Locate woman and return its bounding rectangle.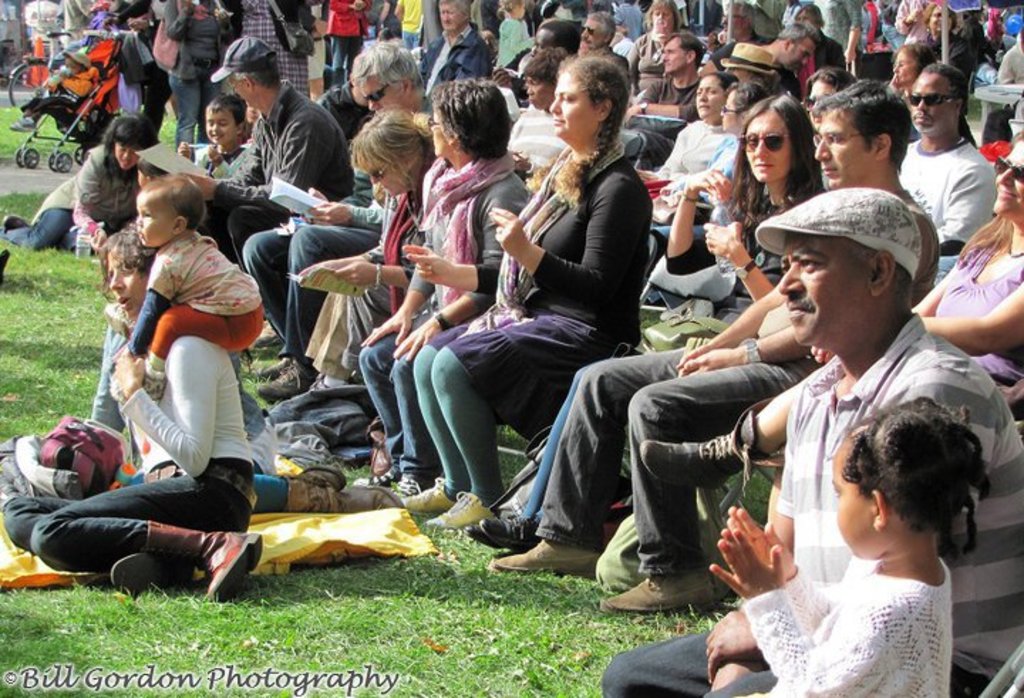
<box>644,132,1023,526</box>.
